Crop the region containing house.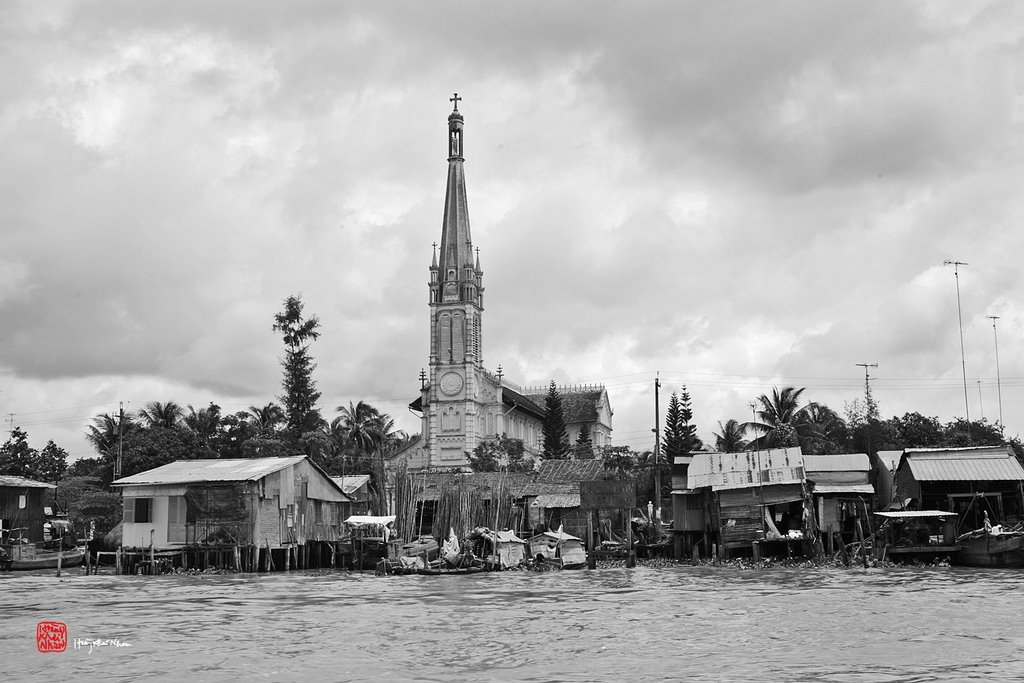
Crop region: <box>103,450,400,568</box>.
